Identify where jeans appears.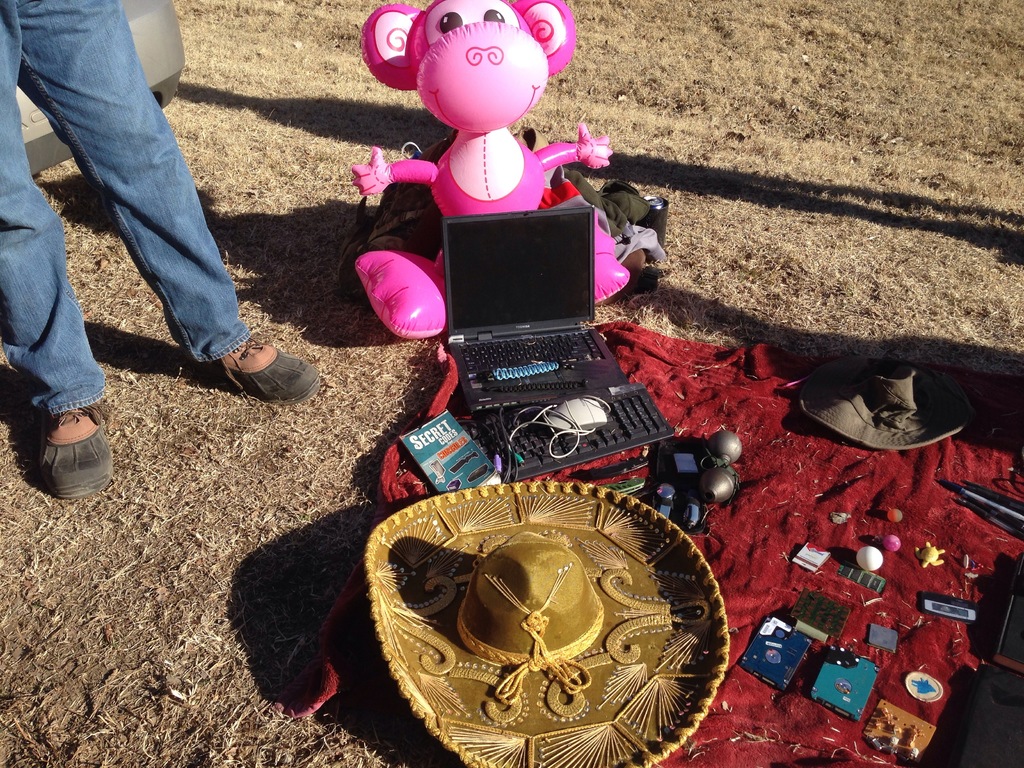
Appears at [x1=0, y1=0, x2=246, y2=419].
